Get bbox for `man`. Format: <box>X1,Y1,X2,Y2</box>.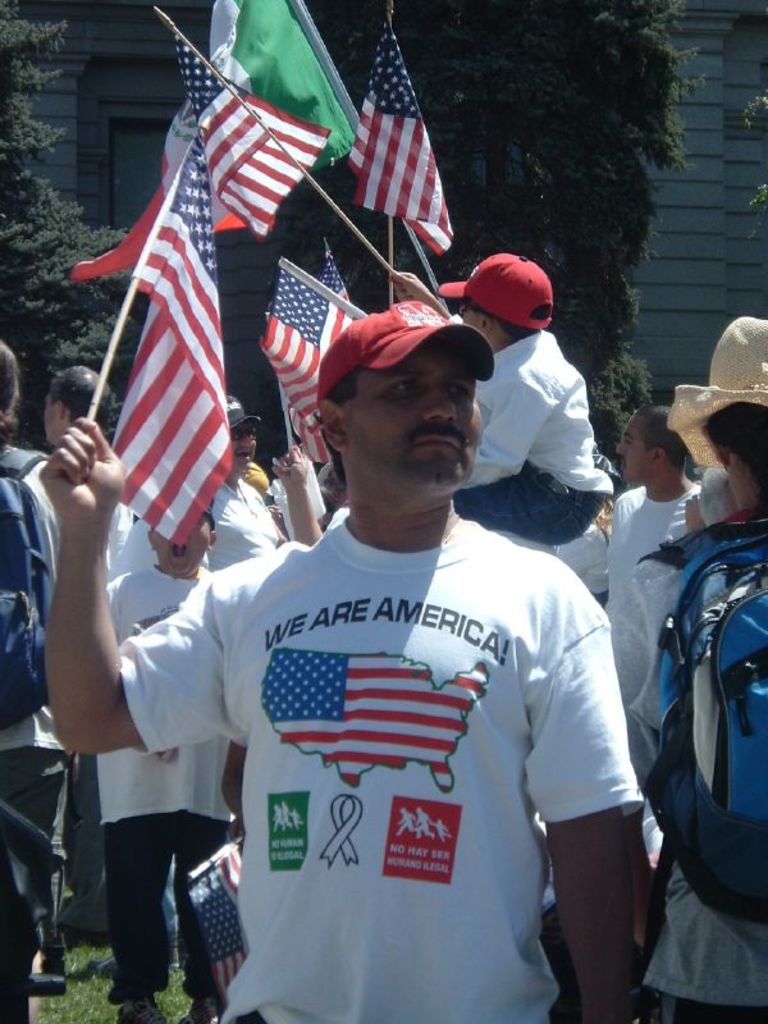
<box>37,279,637,1023</box>.
